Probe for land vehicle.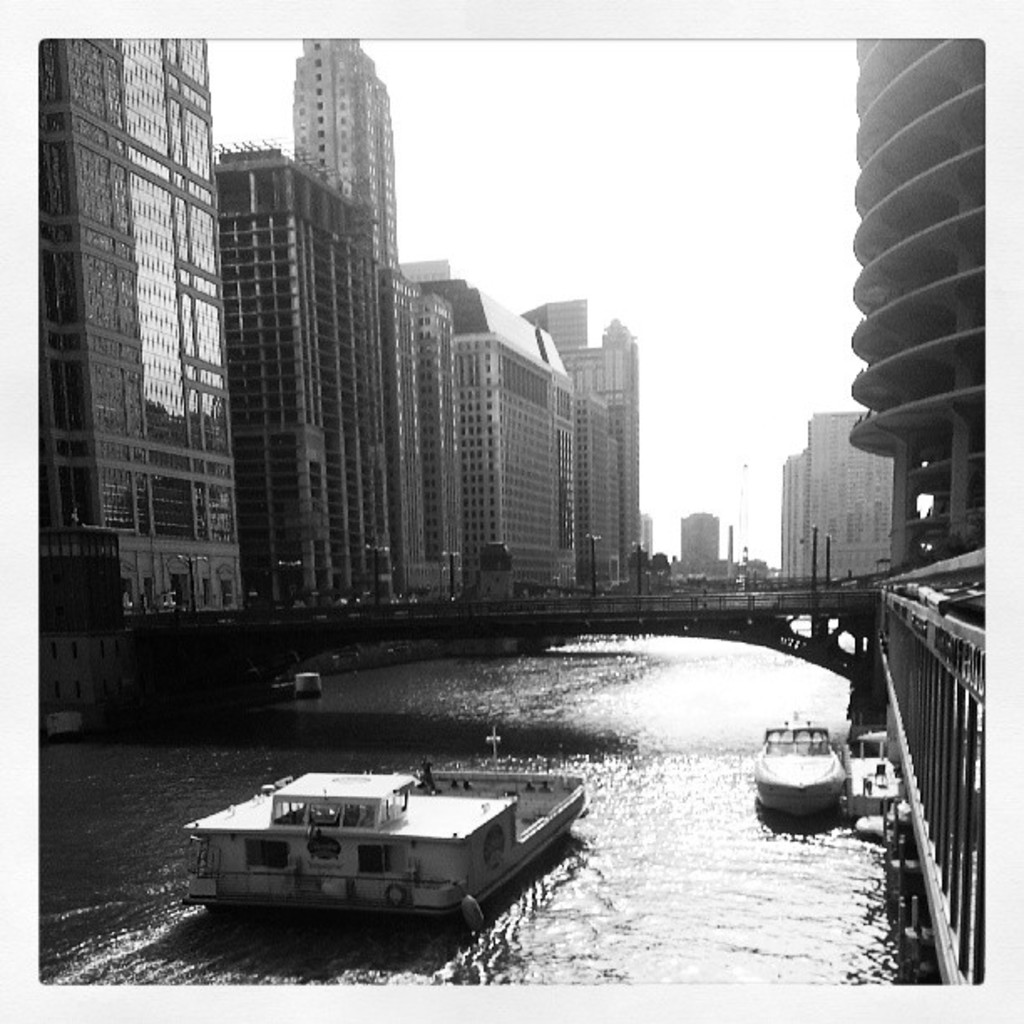
Probe result: region(748, 731, 893, 853).
